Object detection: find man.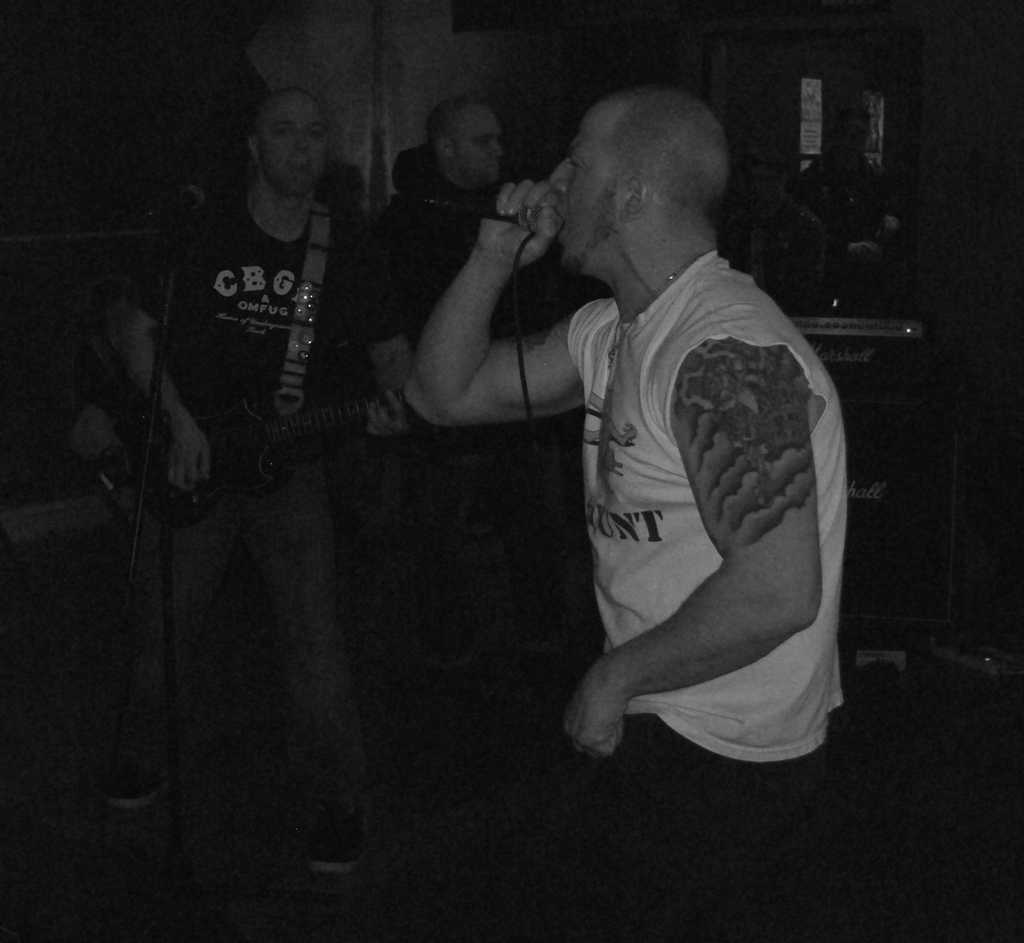
detection(403, 82, 850, 942).
